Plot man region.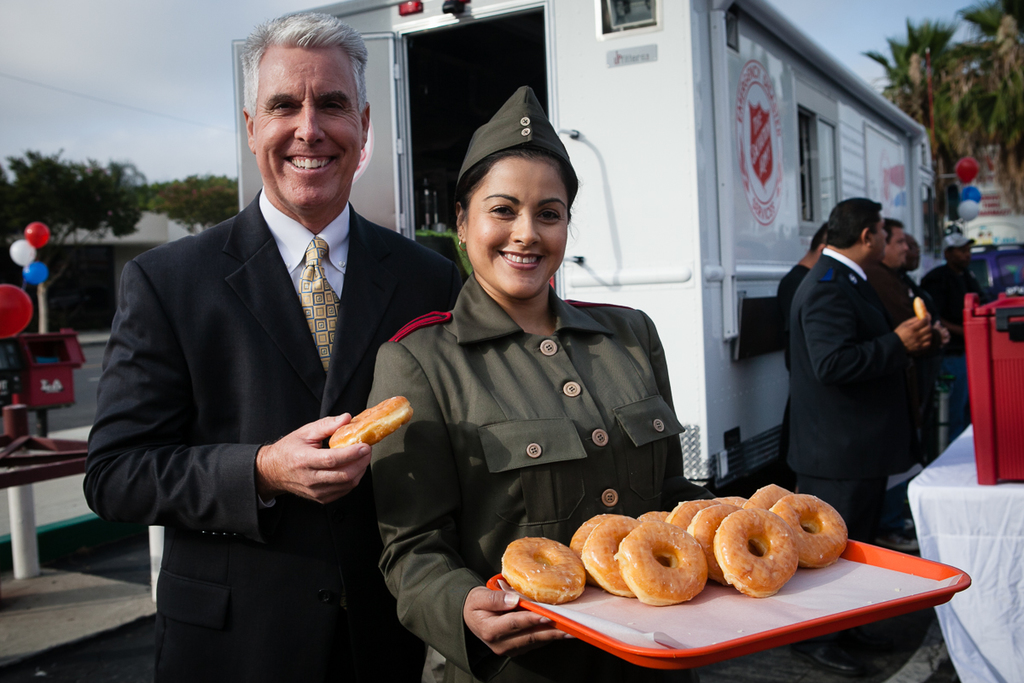
Plotted at l=788, t=200, r=931, b=681.
